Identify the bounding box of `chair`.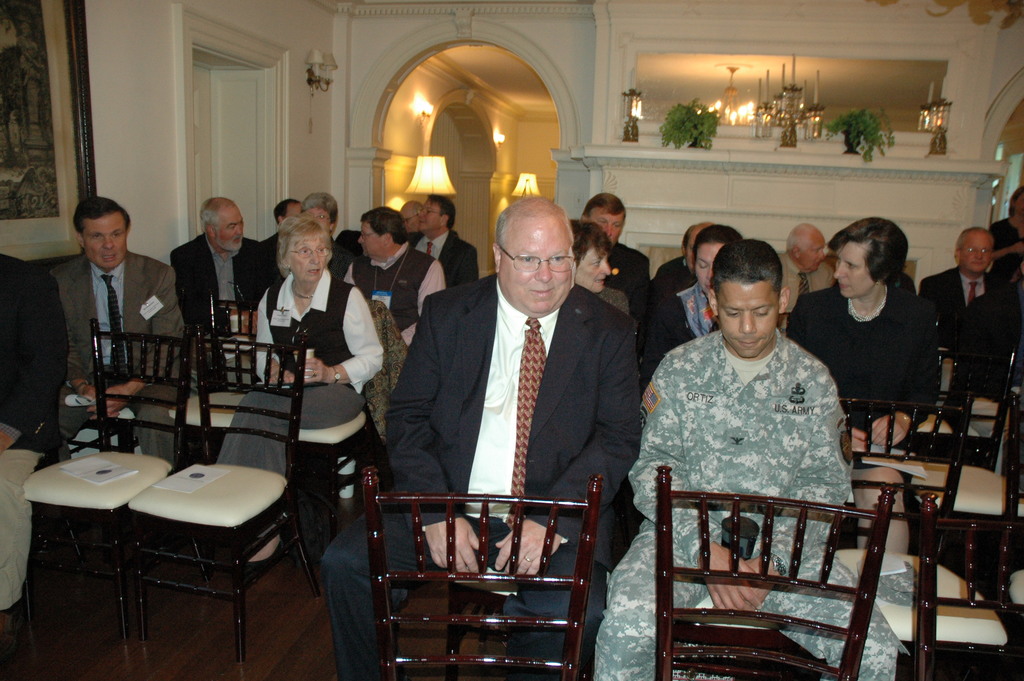
366,463,606,680.
